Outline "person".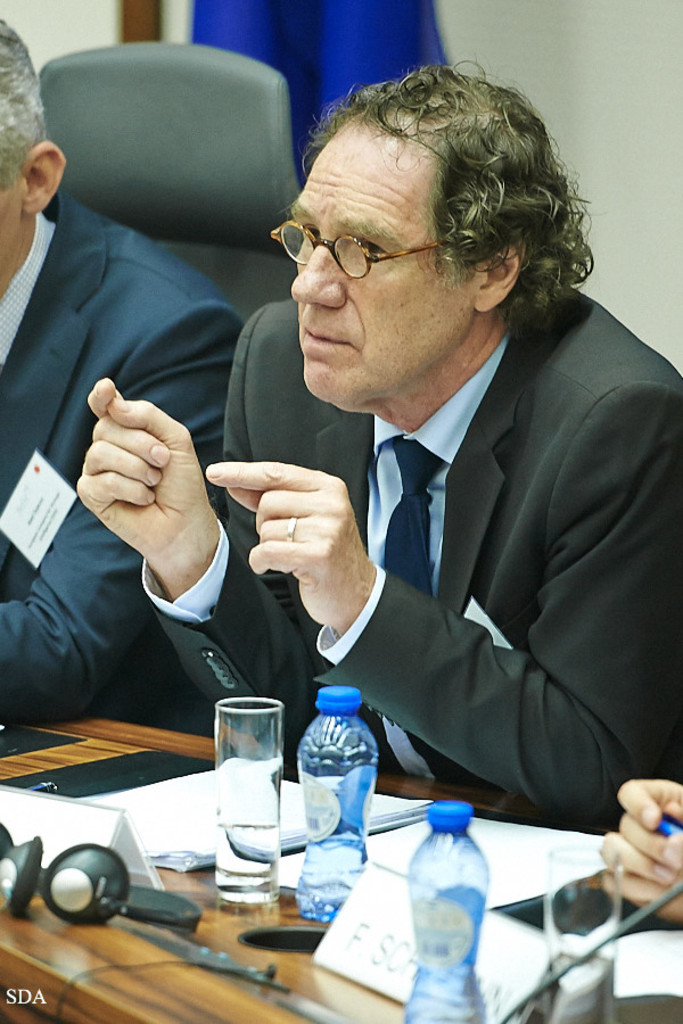
Outline: rect(599, 774, 682, 939).
